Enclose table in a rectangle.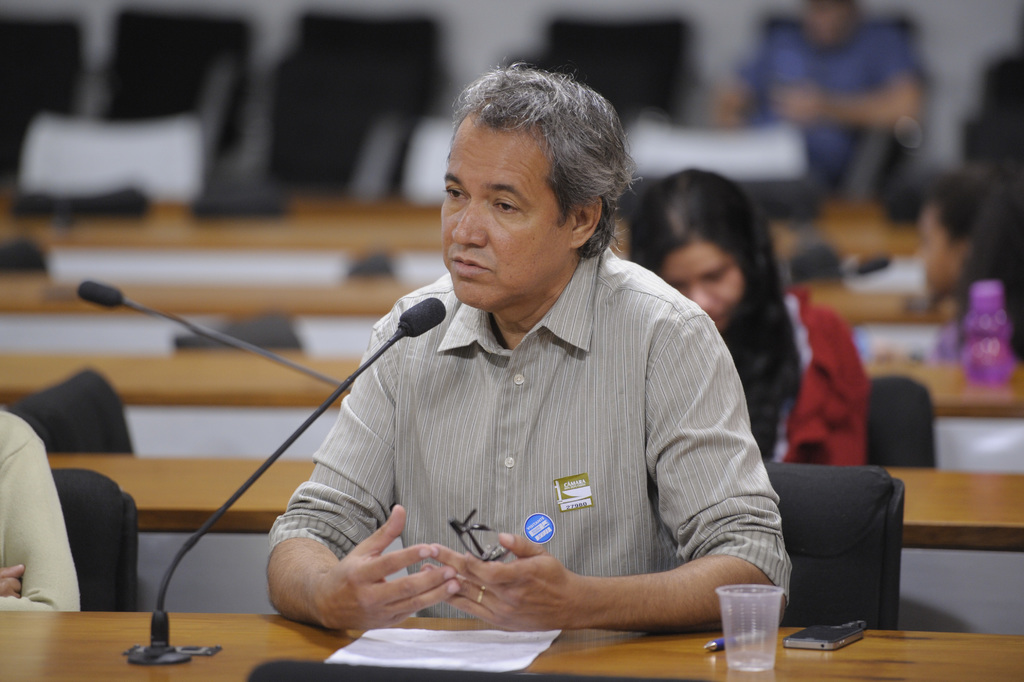
l=0, t=277, r=939, b=361.
